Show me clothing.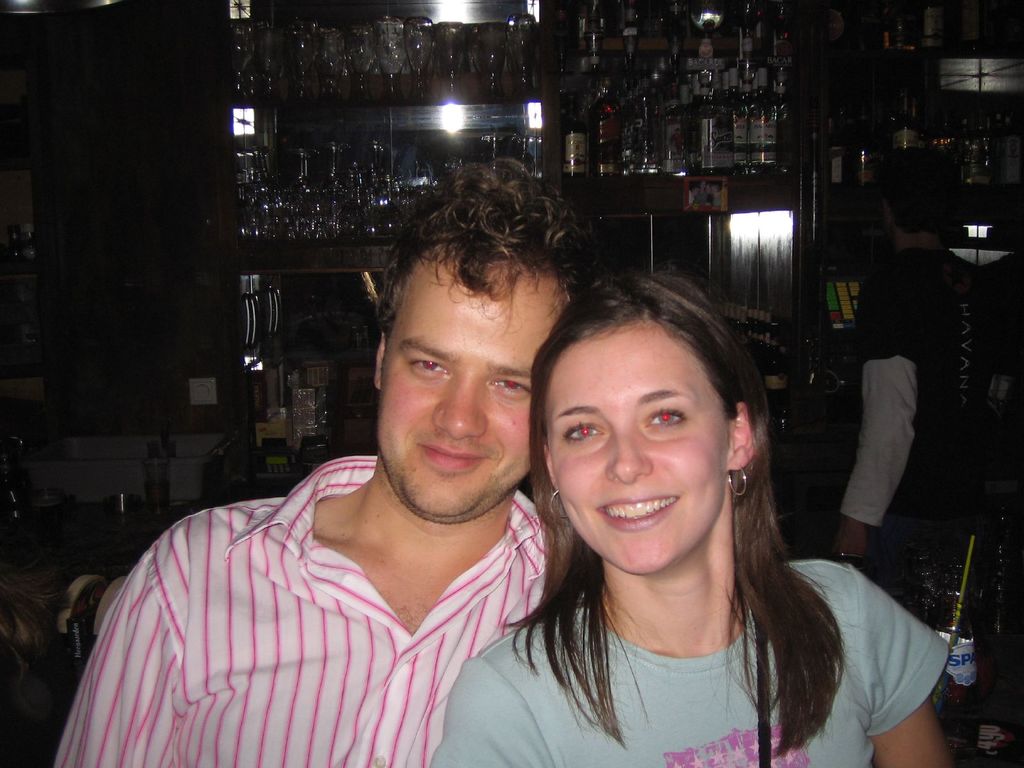
clothing is here: region(425, 554, 954, 767).
